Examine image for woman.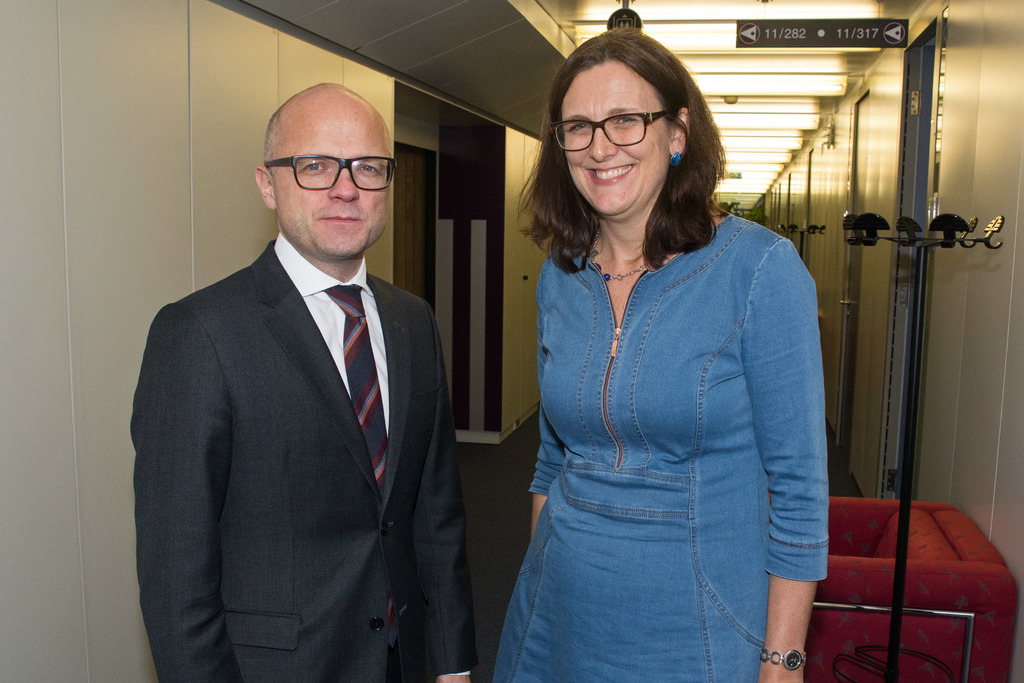
Examination result: 463, 28, 838, 682.
